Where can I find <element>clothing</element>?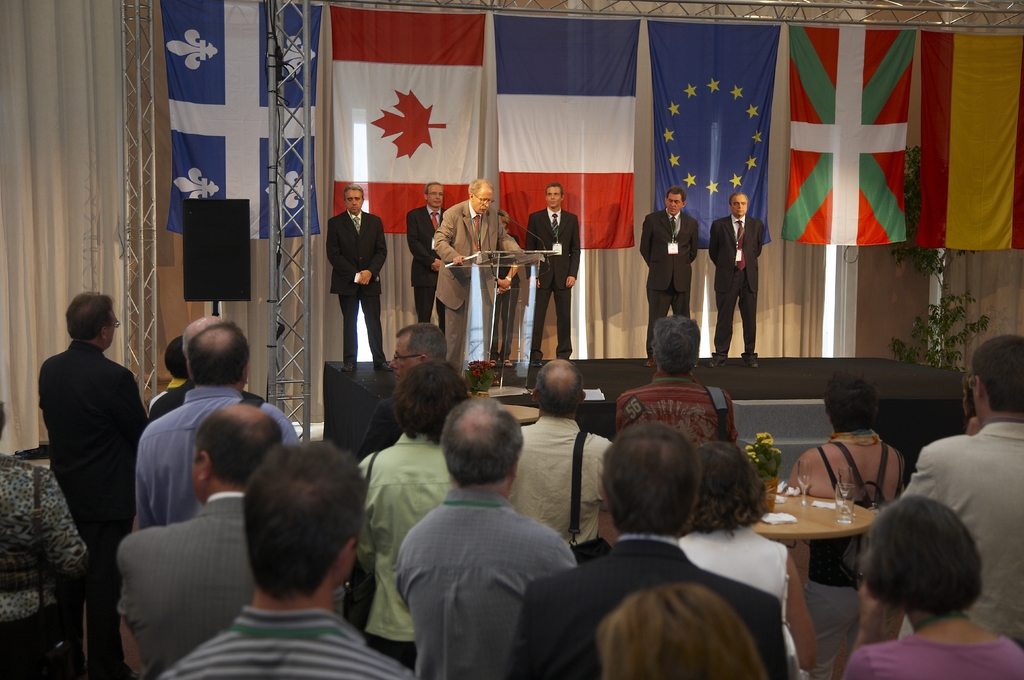
You can find it at 406 201 456 347.
